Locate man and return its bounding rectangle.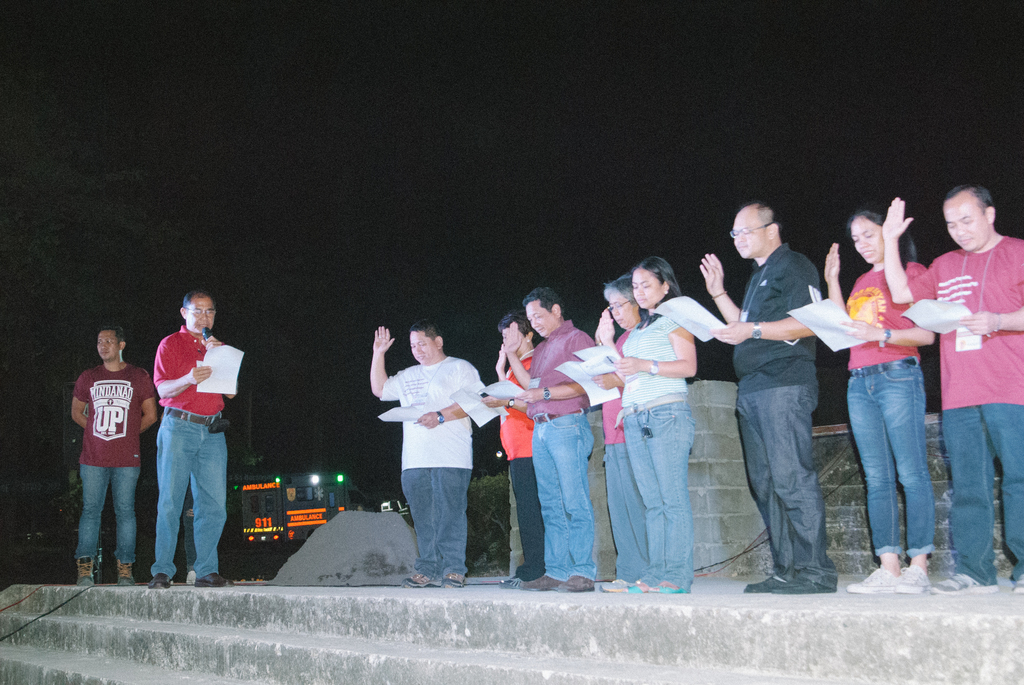
(x1=68, y1=329, x2=156, y2=590).
